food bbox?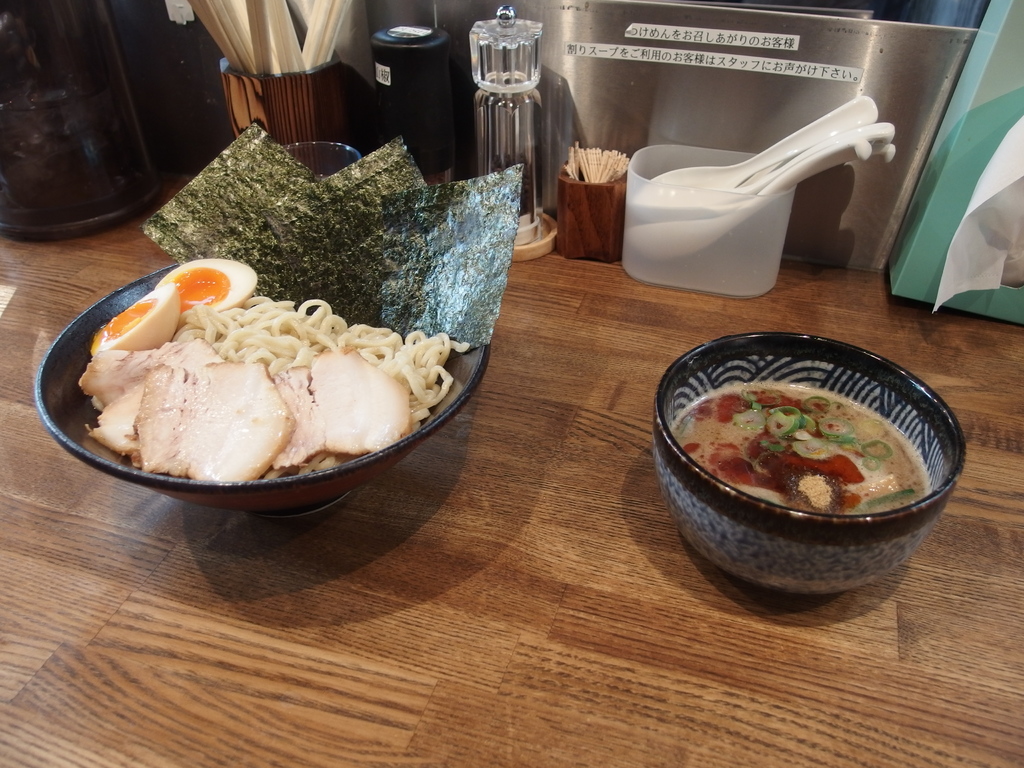
<bbox>56, 256, 481, 483</bbox>
